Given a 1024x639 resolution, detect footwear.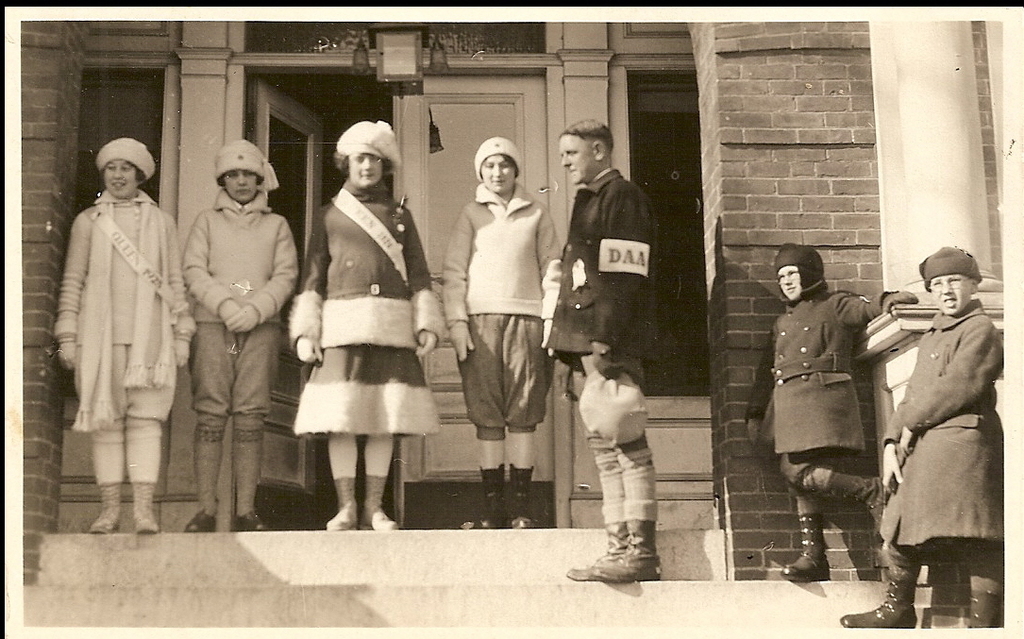
region(90, 479, 126, 537).
